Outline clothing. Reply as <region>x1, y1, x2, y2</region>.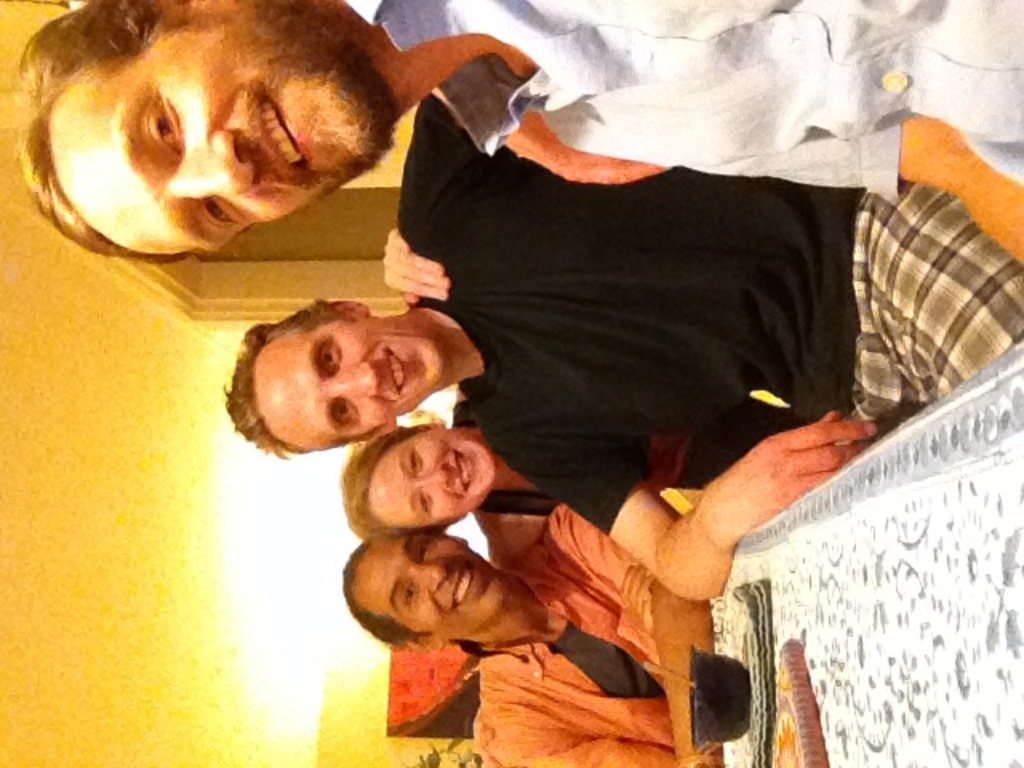
<region>859, 181, 1022, 430</region>.
